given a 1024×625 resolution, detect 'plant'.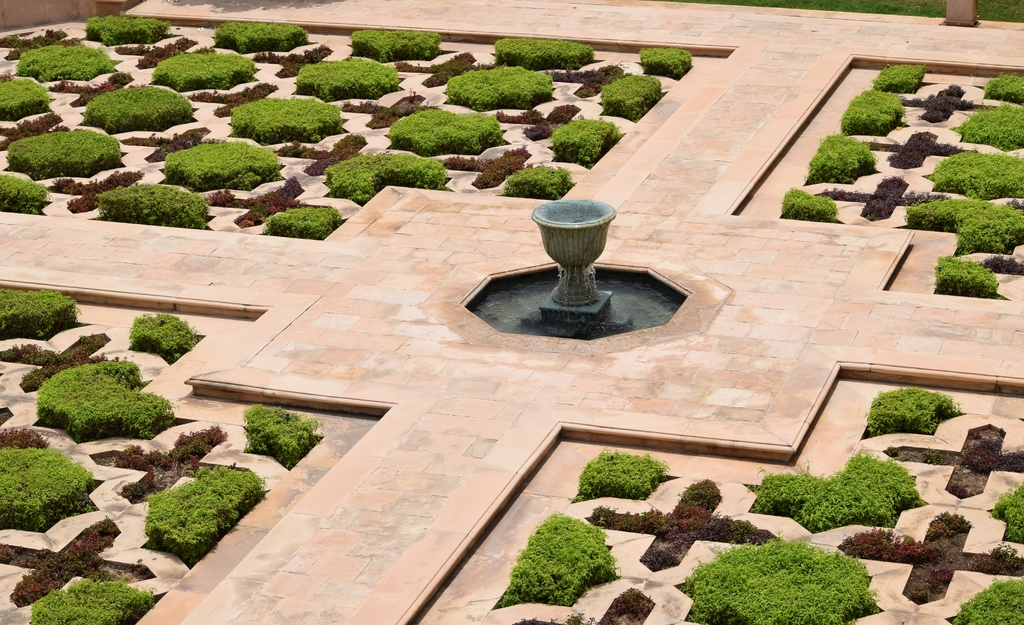
47,170,152,212.
